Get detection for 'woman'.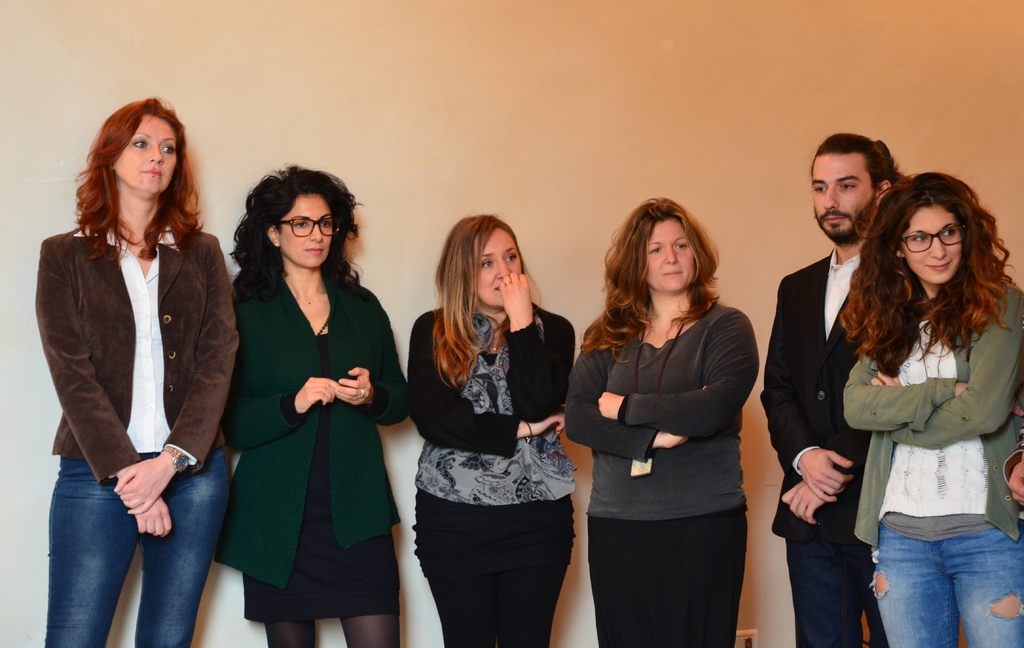
Detection: {"x1": 842, "y1": 171, "x2": 1023, "y2": 647}.
